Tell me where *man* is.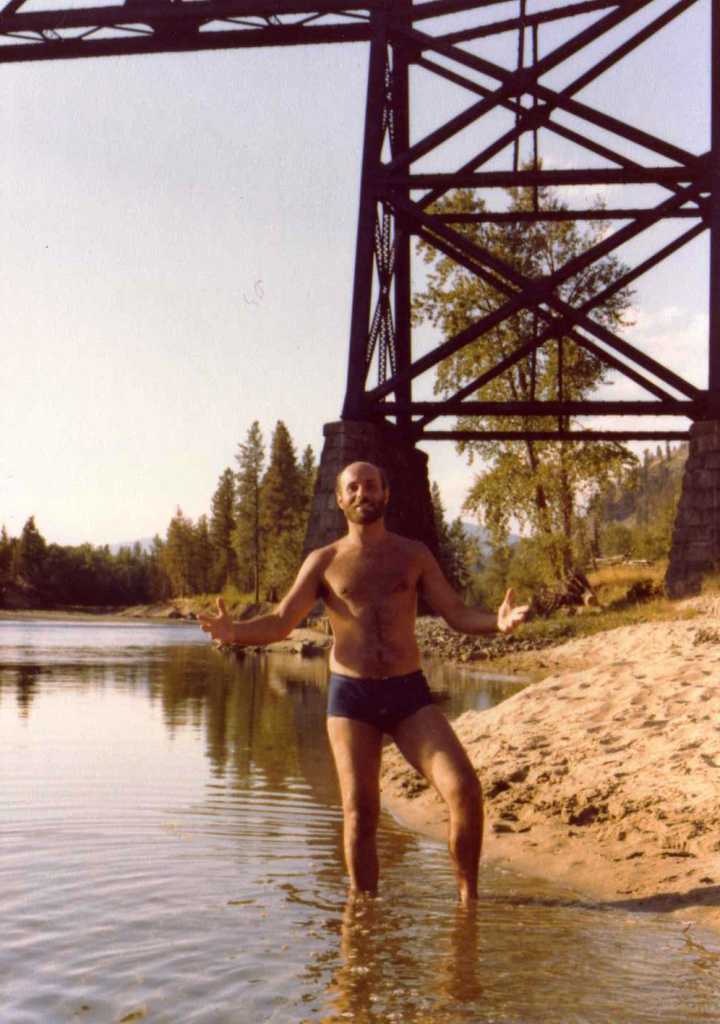
*man* is at locate(226, 442, 515, 918).
